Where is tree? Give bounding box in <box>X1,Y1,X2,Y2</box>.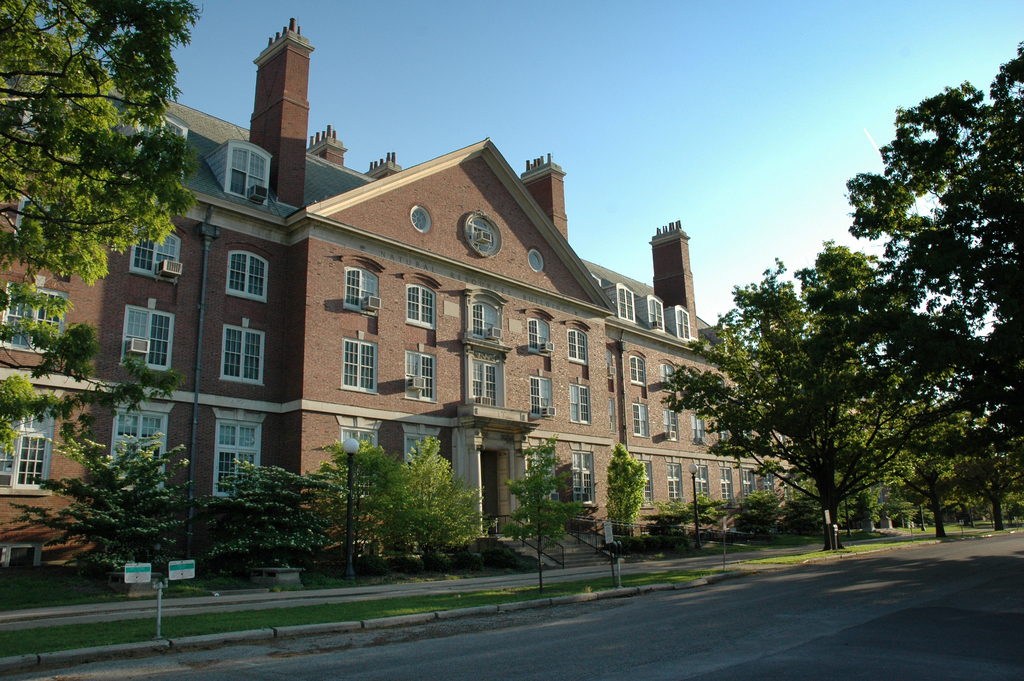
<box>817,31,1023,548</box>.
